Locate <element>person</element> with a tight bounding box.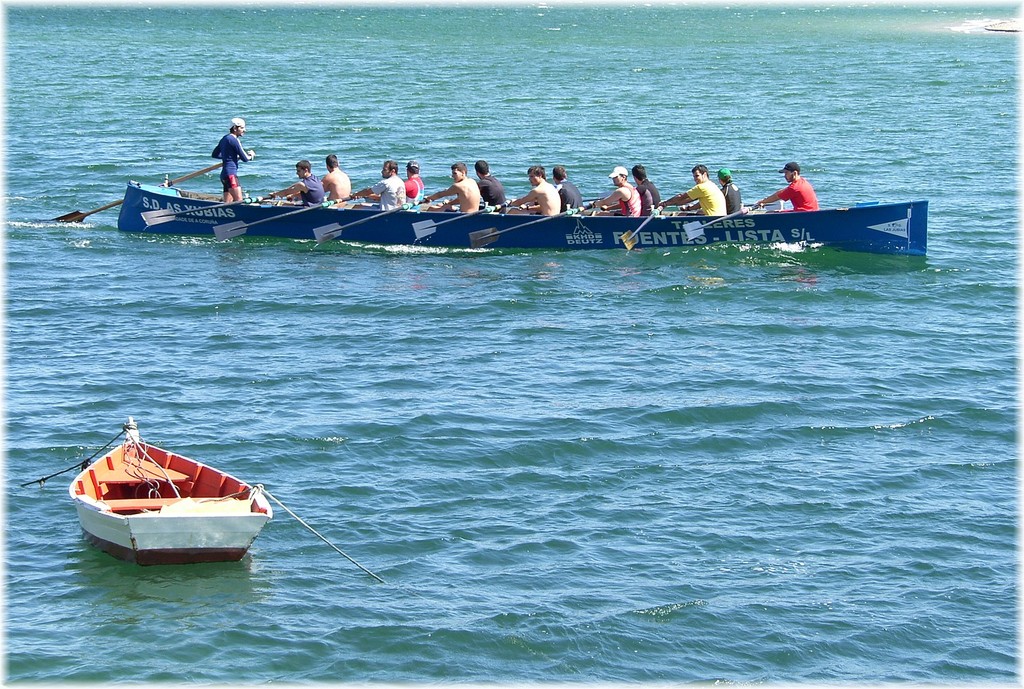
bbox=(401, 159, 425, 204).
